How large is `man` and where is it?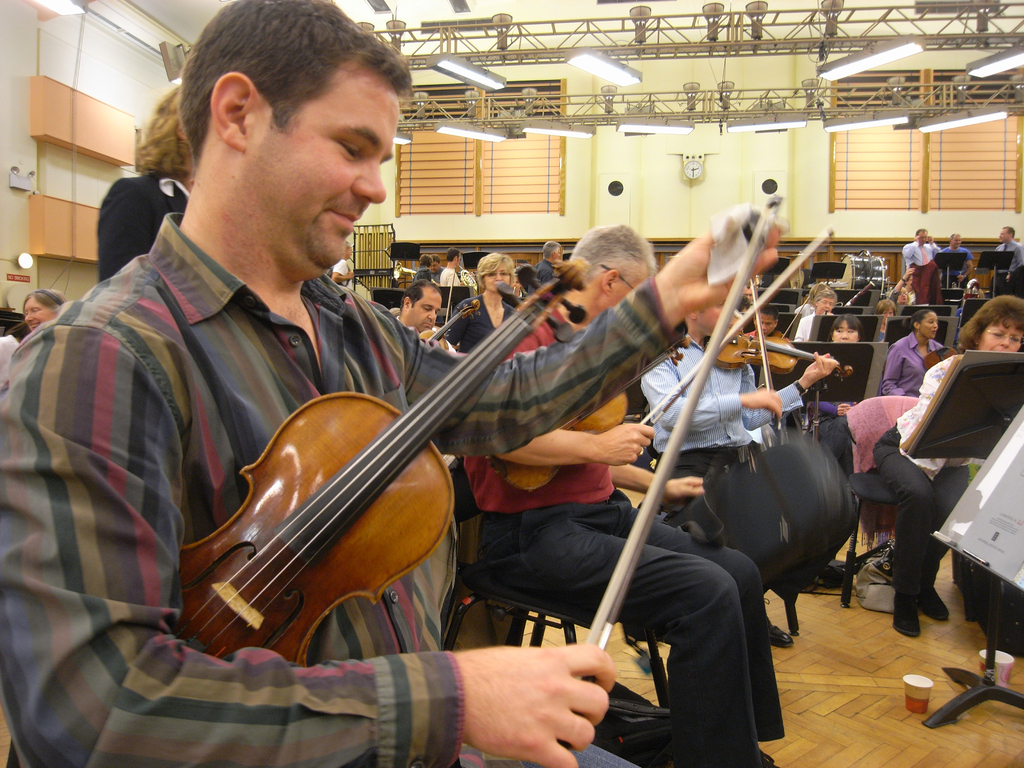
Bounding box: select_region(456, 221, 793, 767).
